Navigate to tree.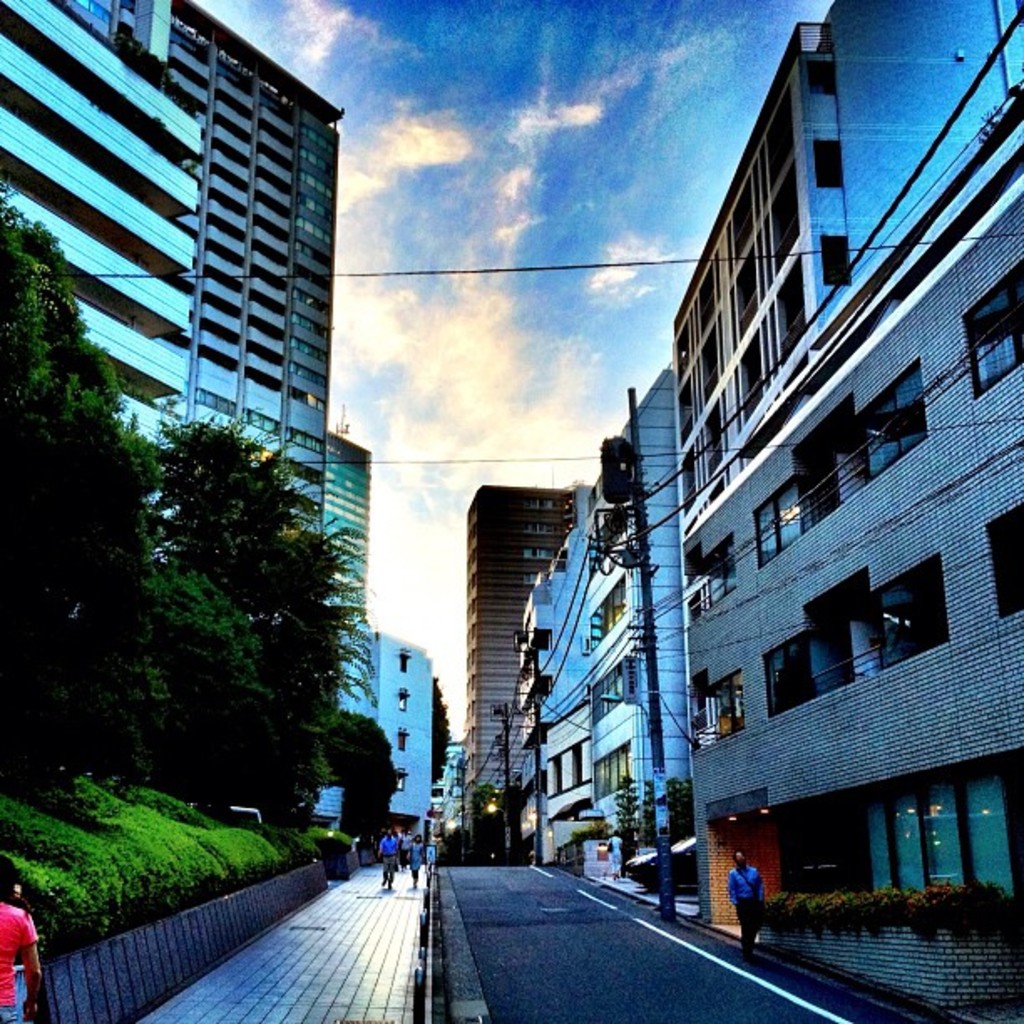
Navigation target: l=159, t=417, r=361, b=842.
